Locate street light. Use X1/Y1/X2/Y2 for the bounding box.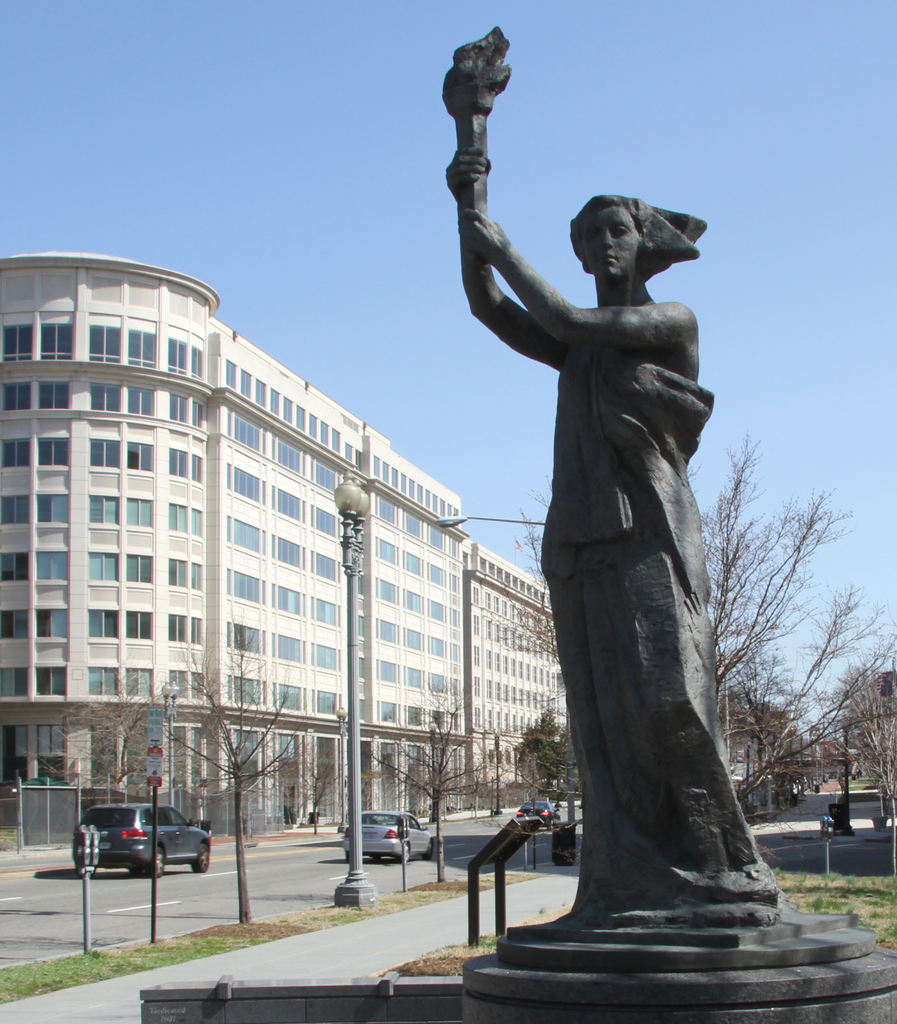
328/468/373/909.
